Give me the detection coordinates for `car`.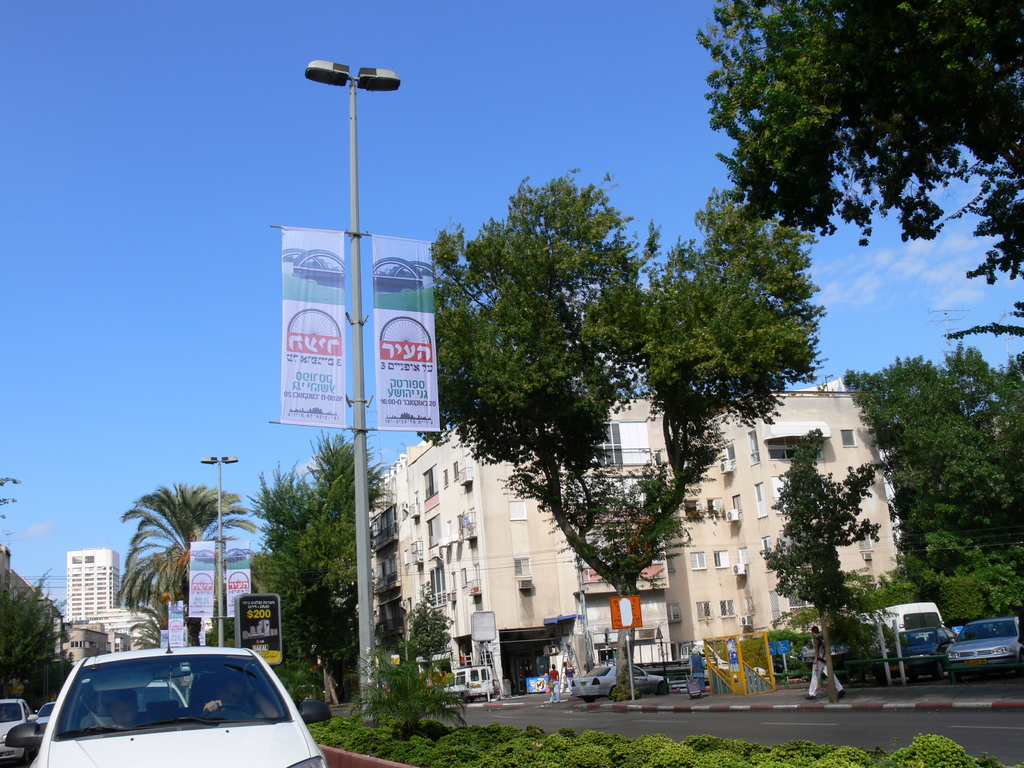
region(33, 701, 55, 729).
